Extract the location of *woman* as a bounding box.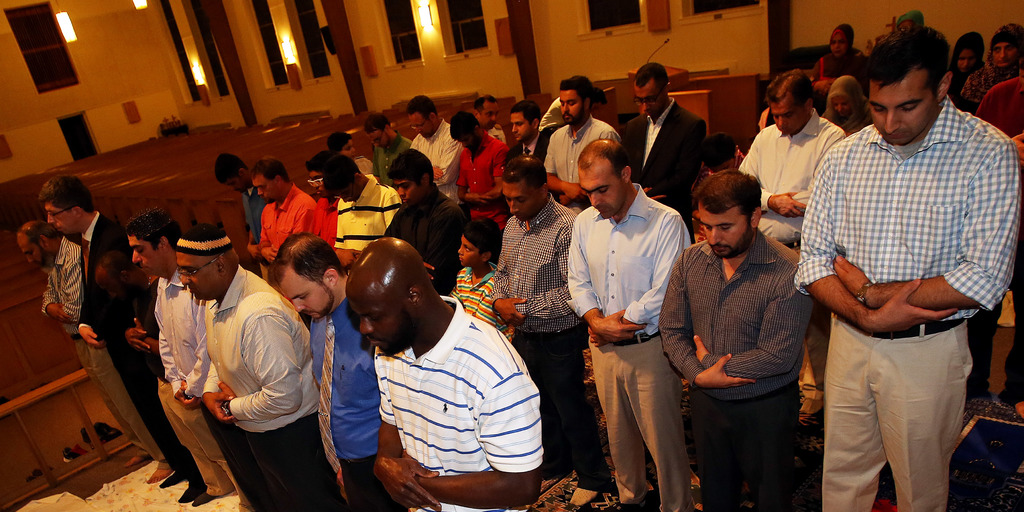
816 69 871 136.
